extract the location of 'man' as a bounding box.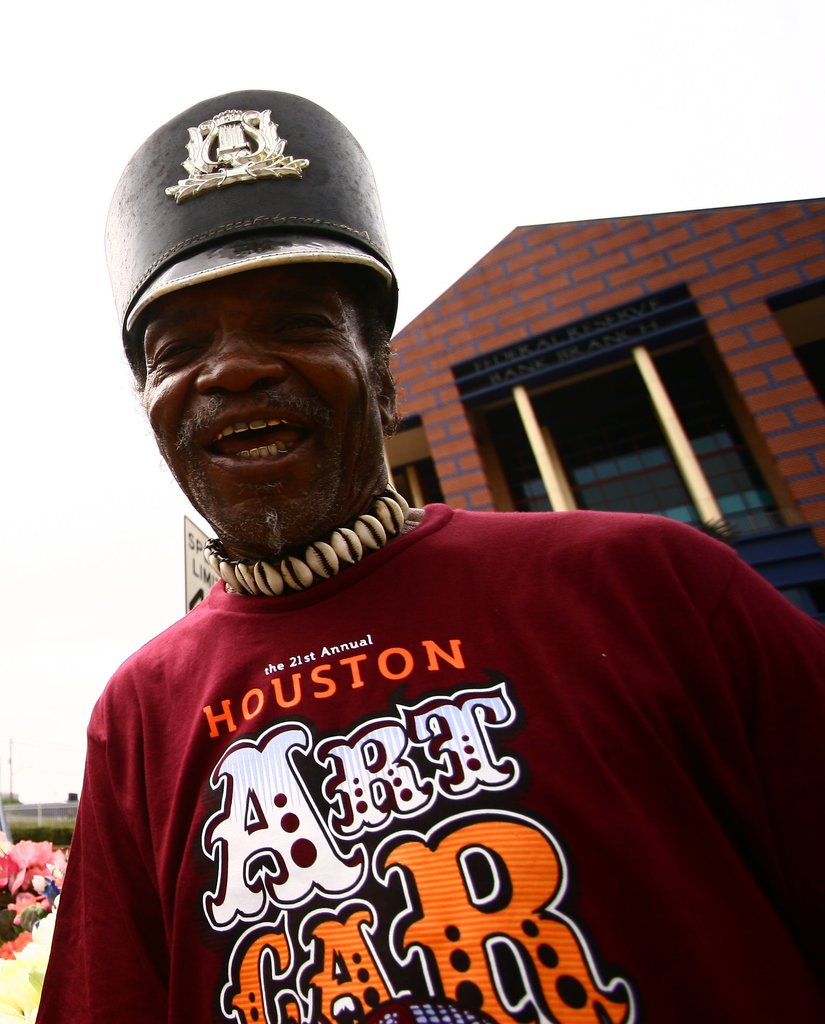
bbox(58, 127, 741, 1023).
